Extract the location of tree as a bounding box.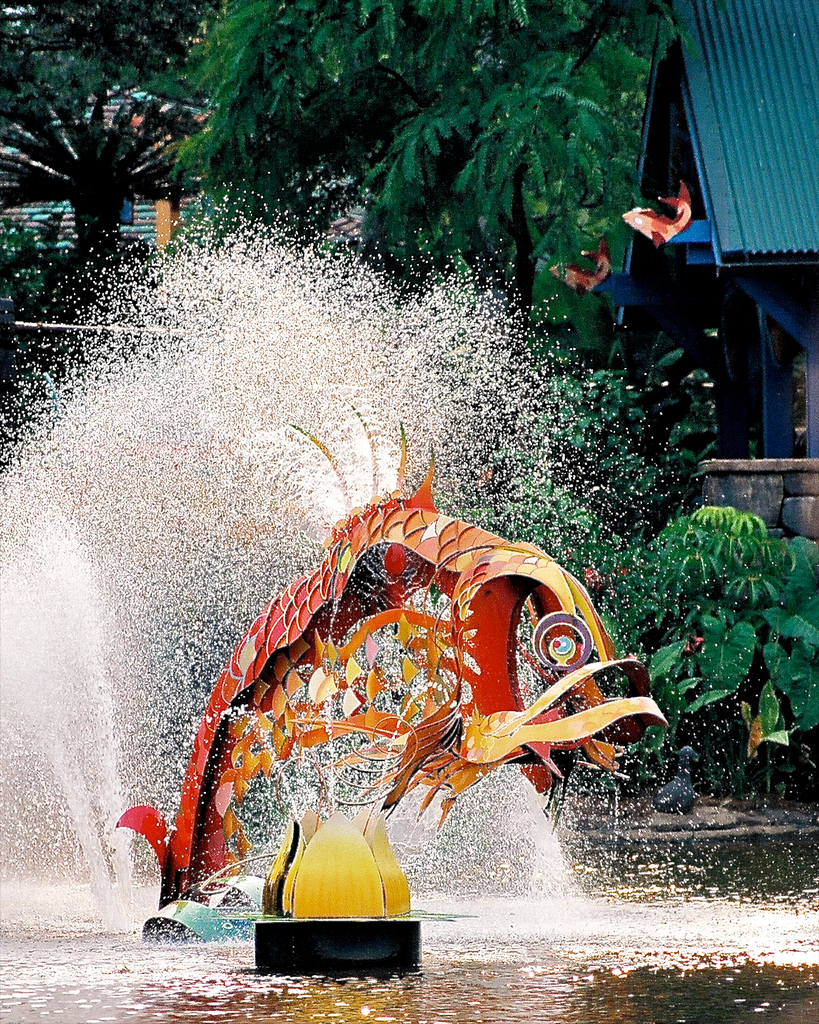
crop(0, 0, 818, 847).
